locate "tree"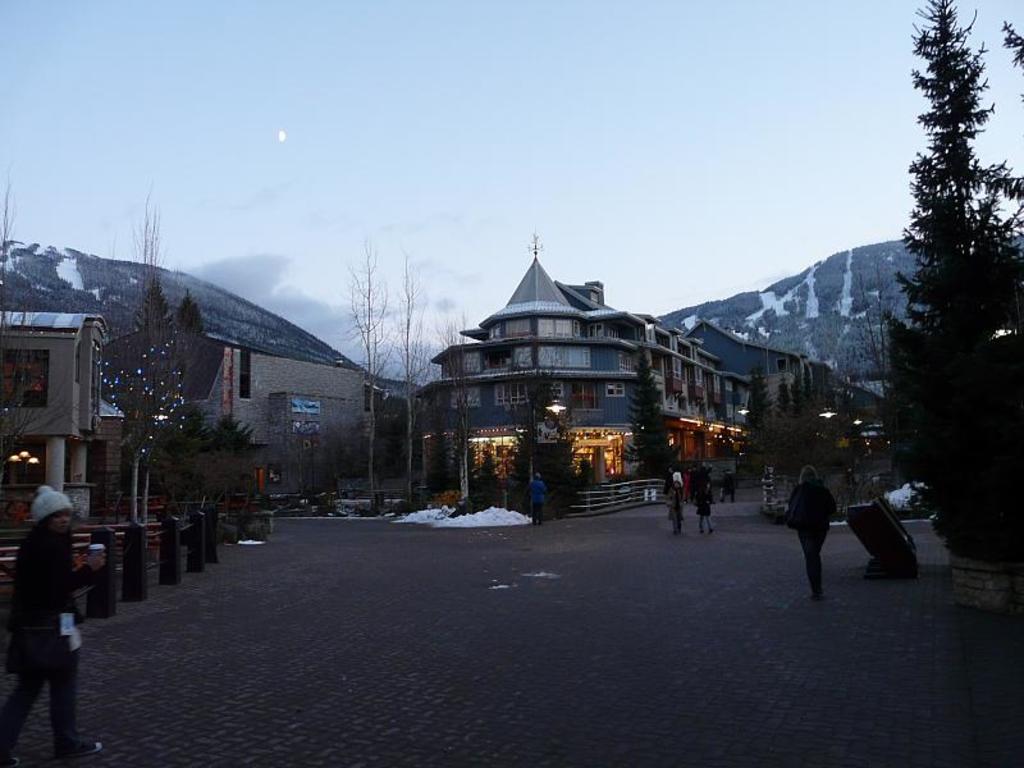
l=389, t=248, r=429, b=508
